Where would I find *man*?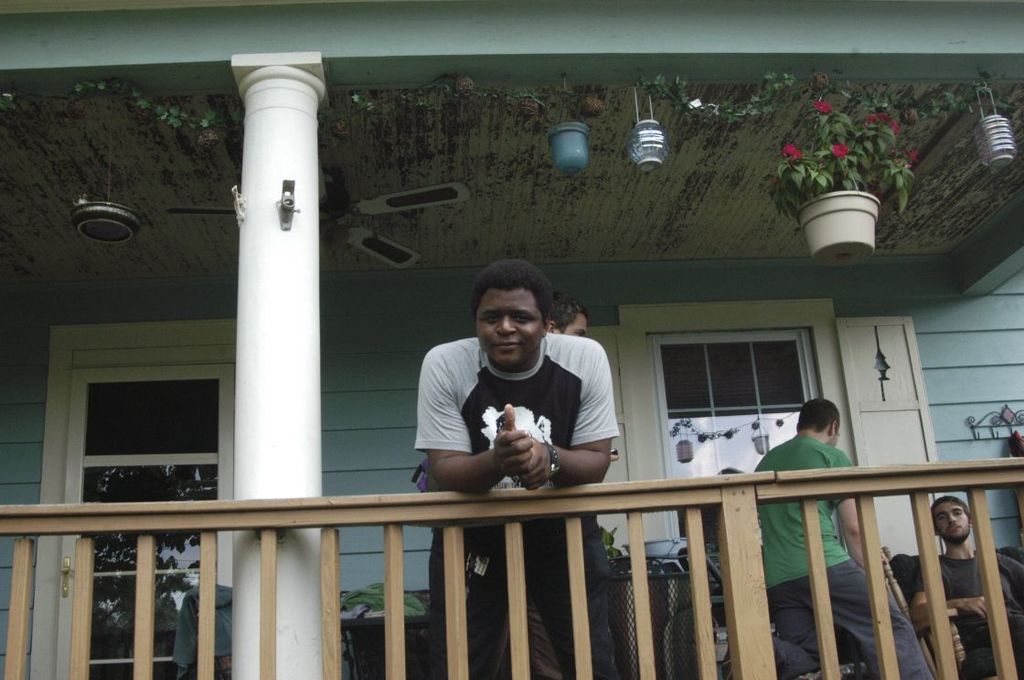
At Rect(414, 260, 622, 679).
